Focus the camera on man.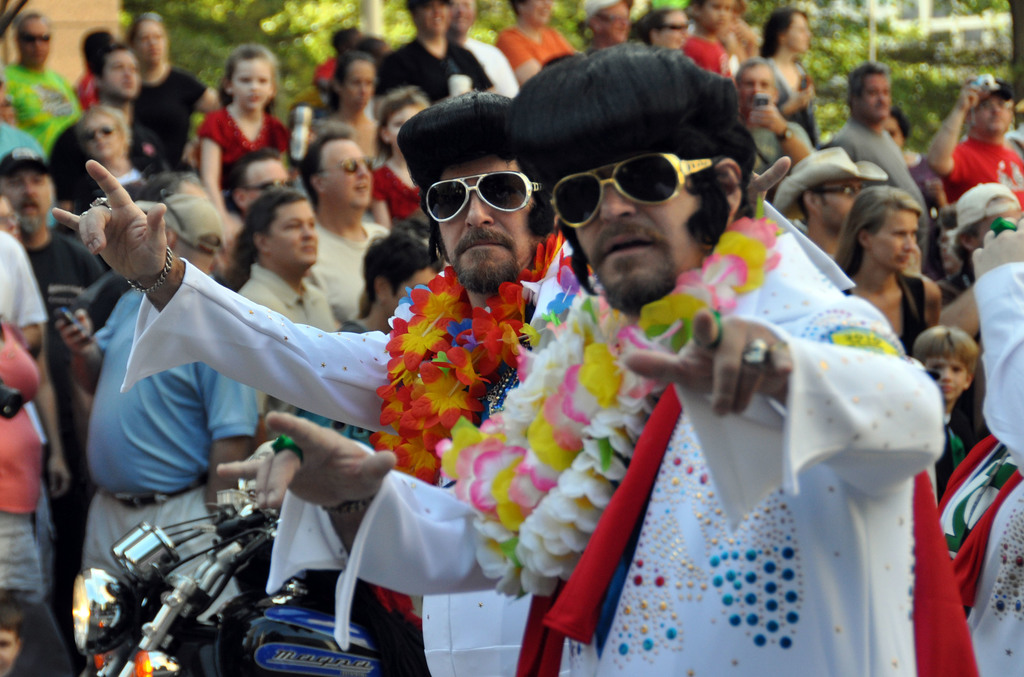
Focus region: <bbox>0, 147, 108, 573</bbox>.
